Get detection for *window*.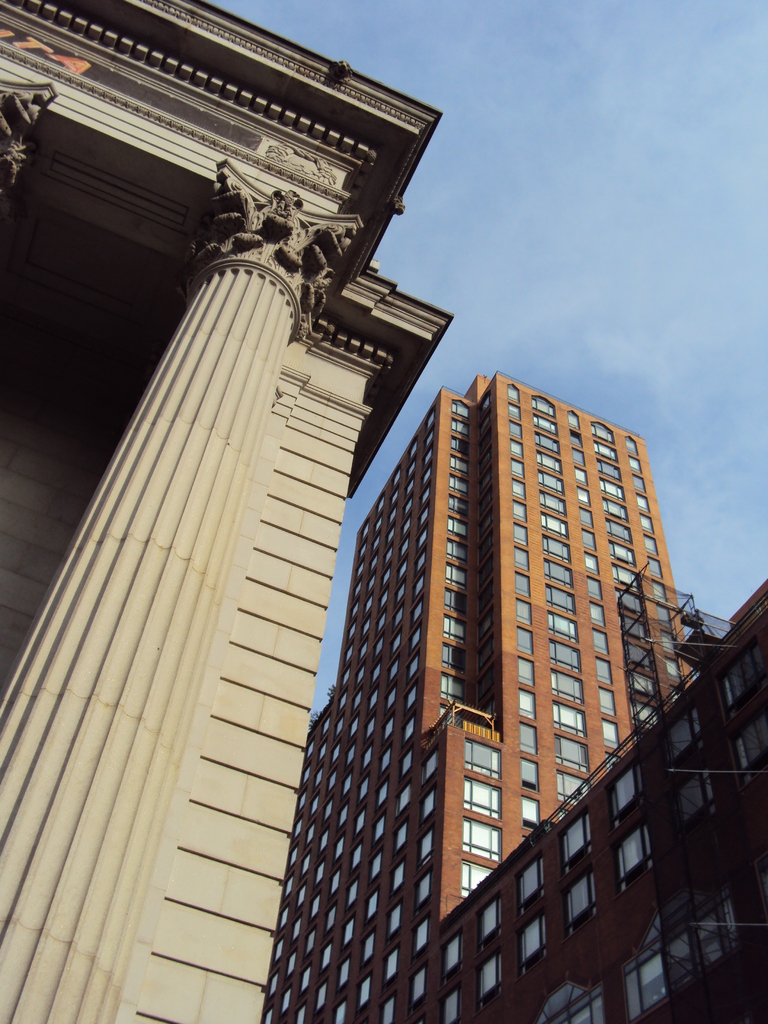
Detection: (left=659, top=636, right=675, bottom=662).
